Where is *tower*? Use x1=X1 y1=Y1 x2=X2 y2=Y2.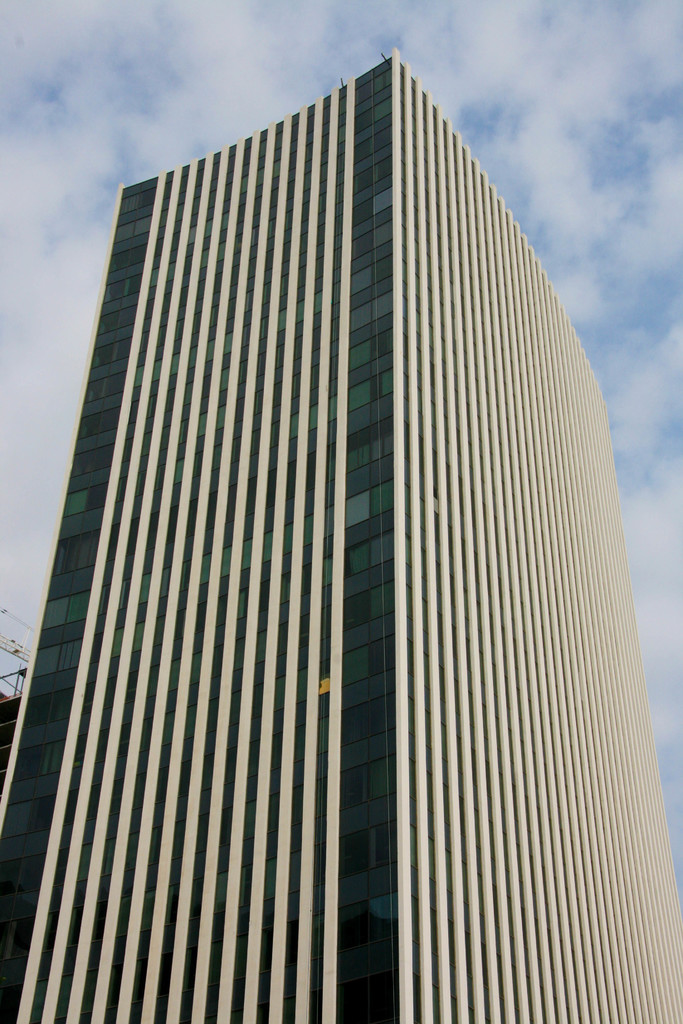
x1=0 y1=47 x2=682 y2=1023.
